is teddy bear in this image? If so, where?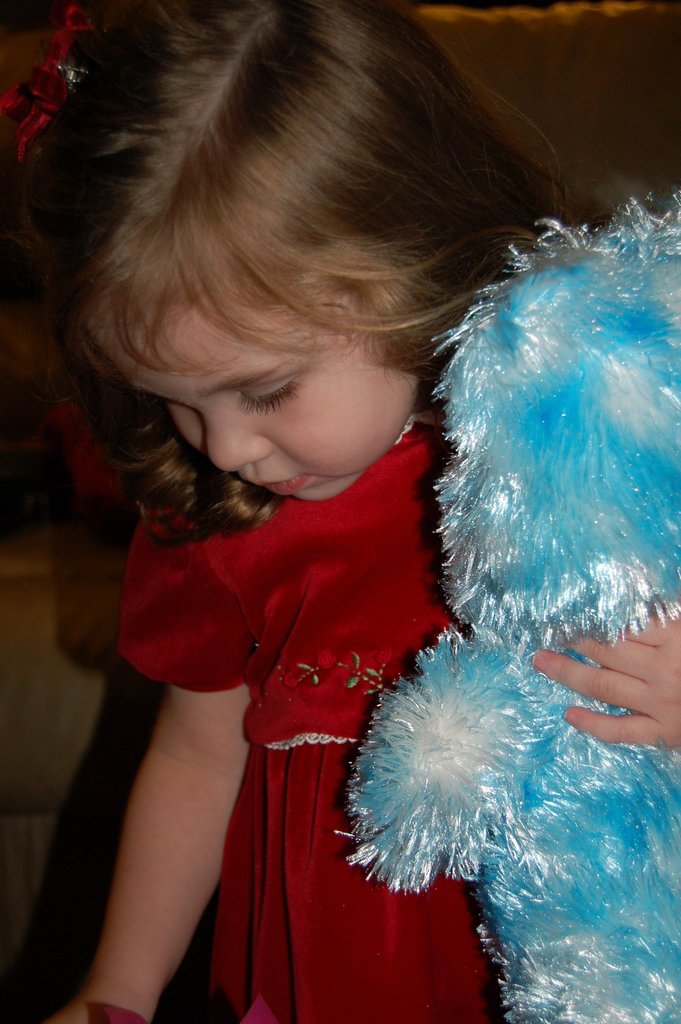
Yes, at bbox(329, 188, 680, 1022).
